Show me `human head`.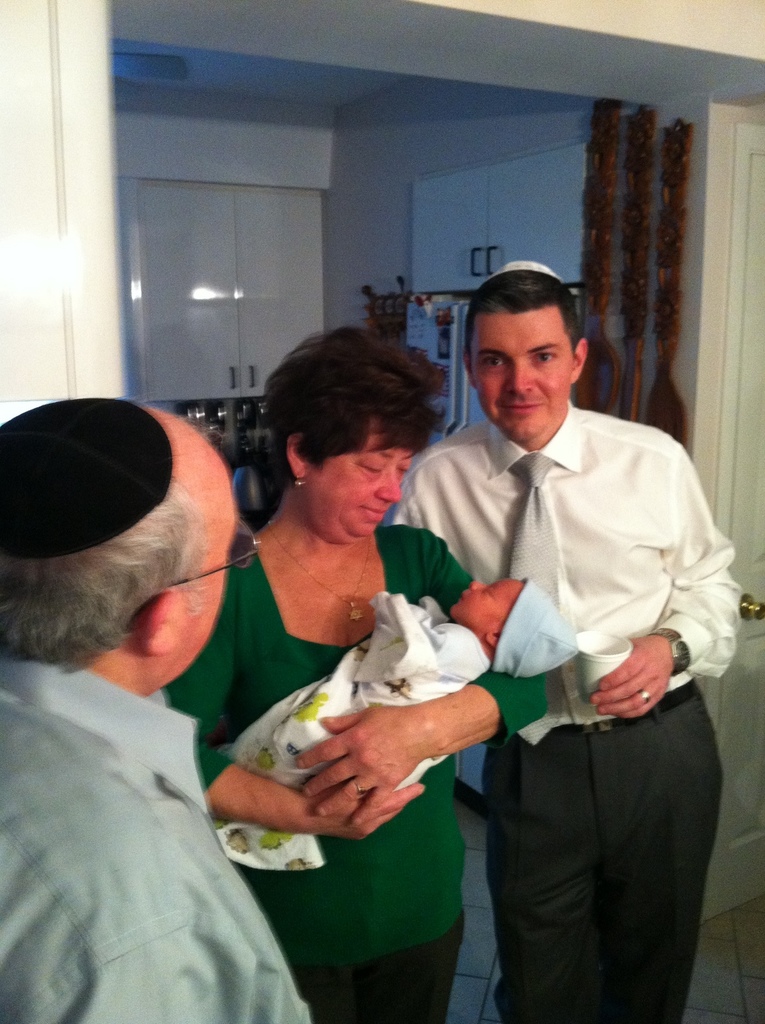
`human head` is here: l=446, t=574, r=568, b=674.
